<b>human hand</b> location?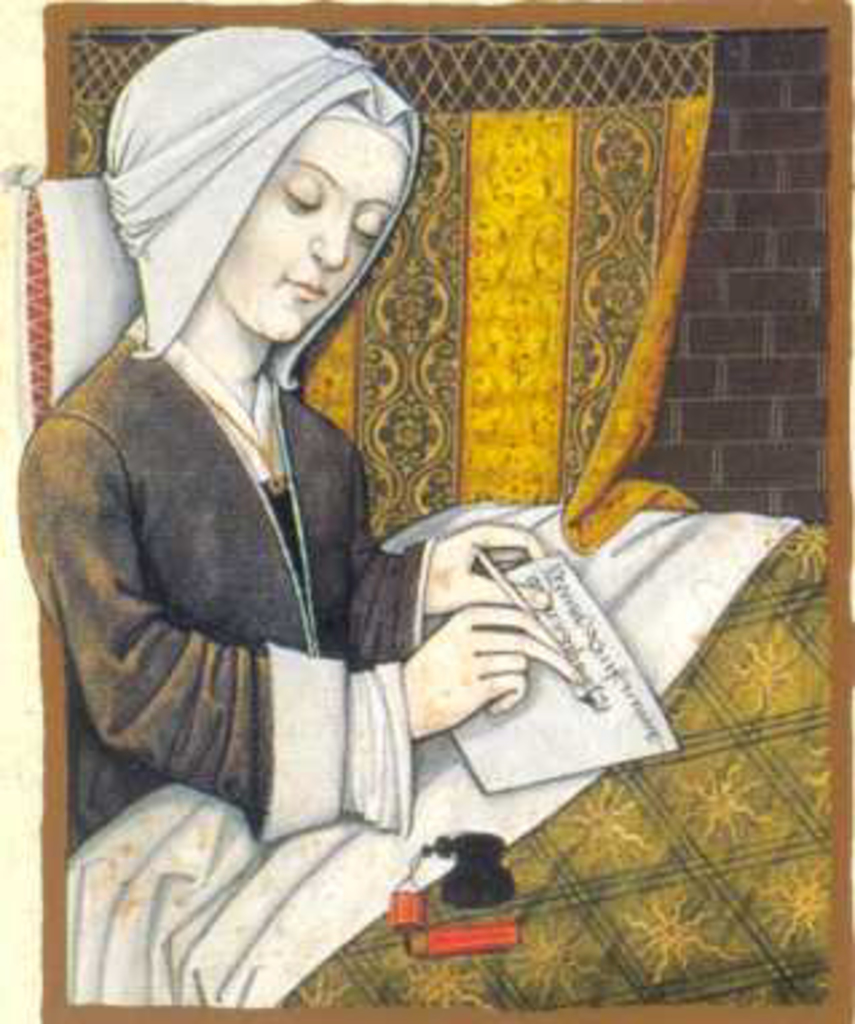
402/584/592/759
